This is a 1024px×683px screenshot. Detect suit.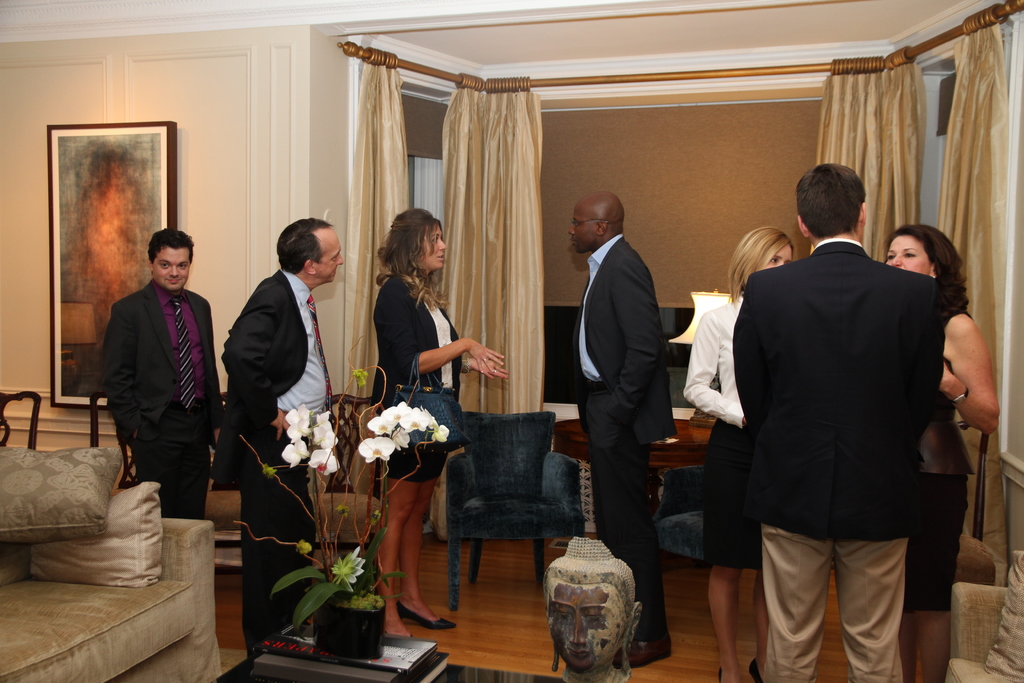
{"left": 372, "top": 274, "right": 463, "bottom": 411}.
